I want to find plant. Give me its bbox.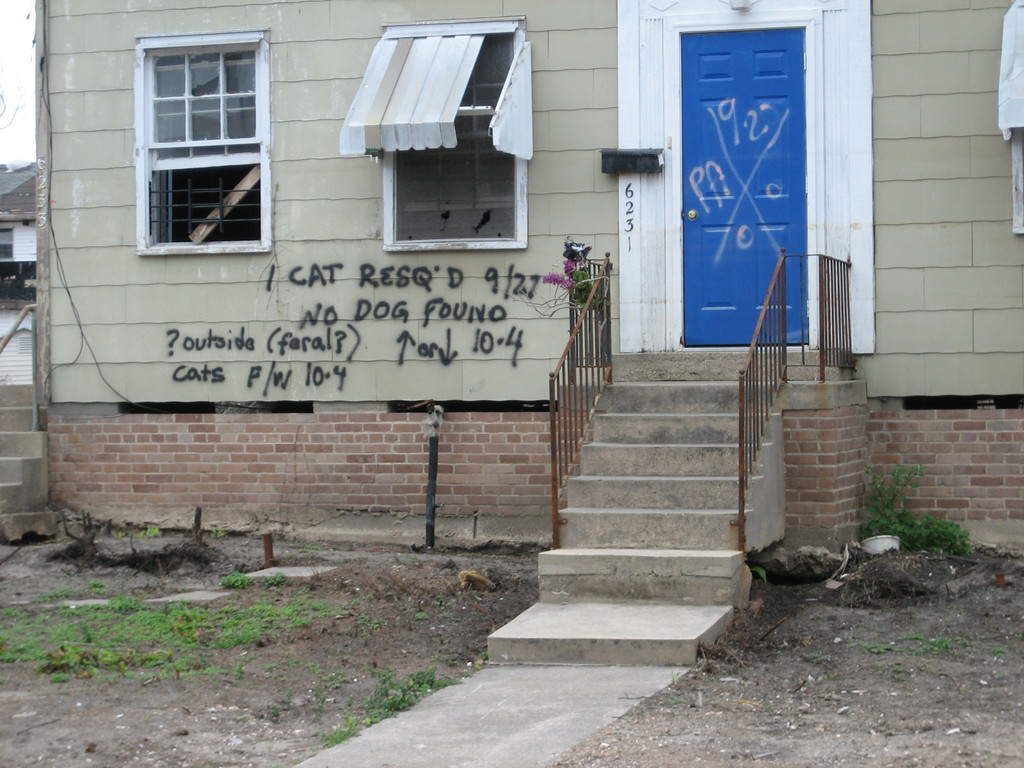
select_region(112, 596, 140, 611).
